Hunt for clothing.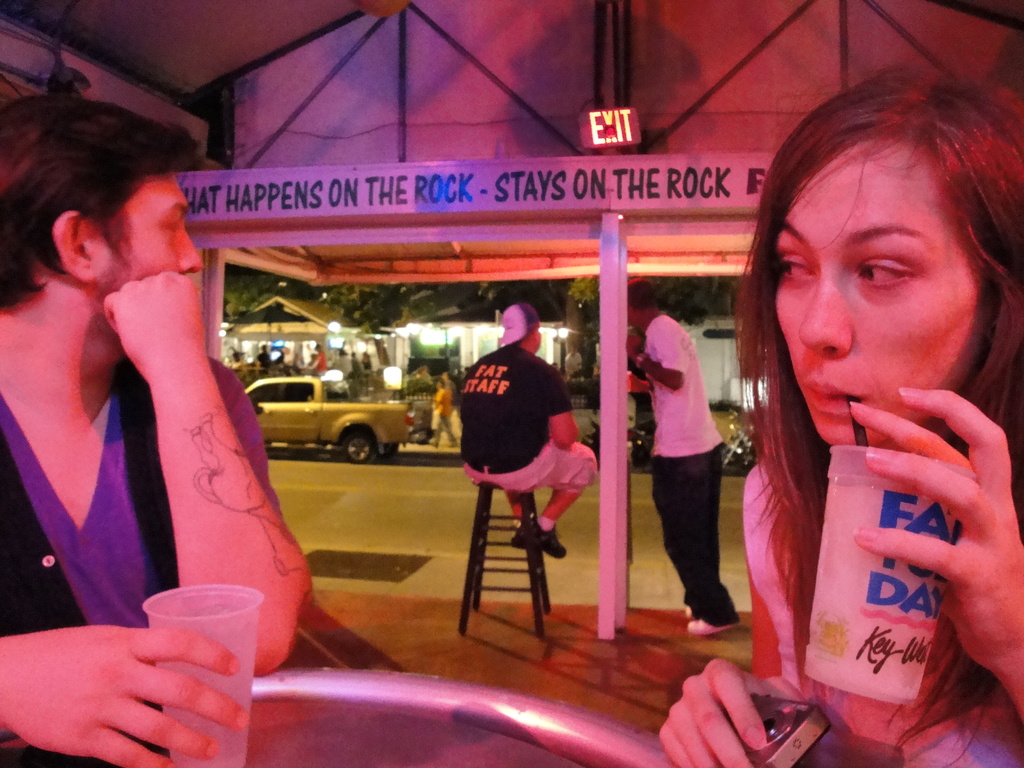
Hunted down at x1=310, y1=346, x2=328, y2=372.
